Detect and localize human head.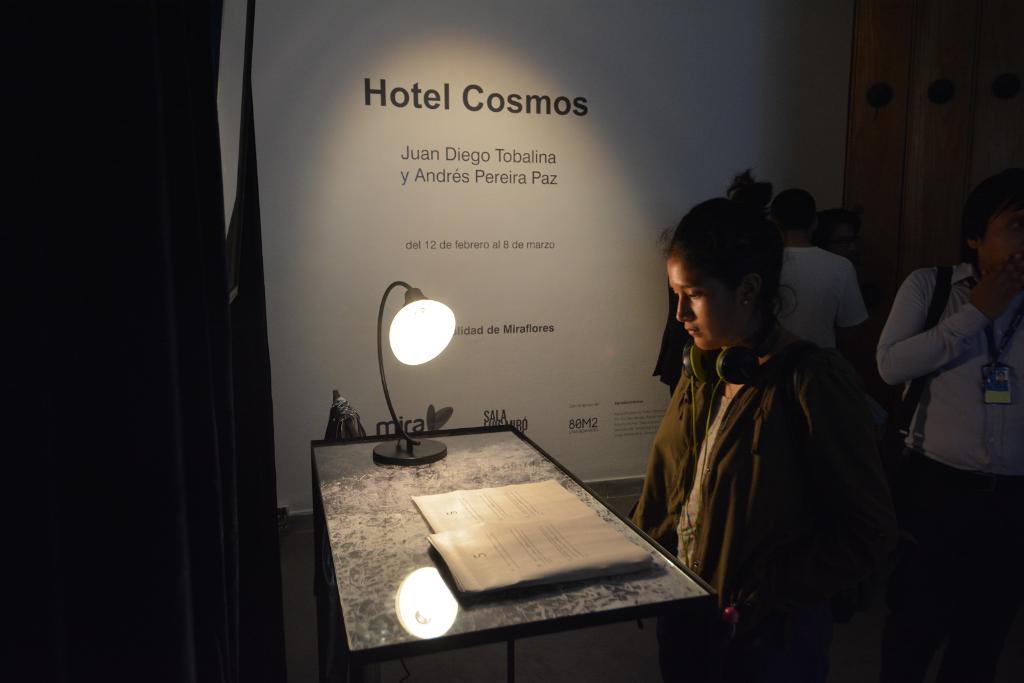
Localized at x1=644 y1=192 x2=842 y2=369.
